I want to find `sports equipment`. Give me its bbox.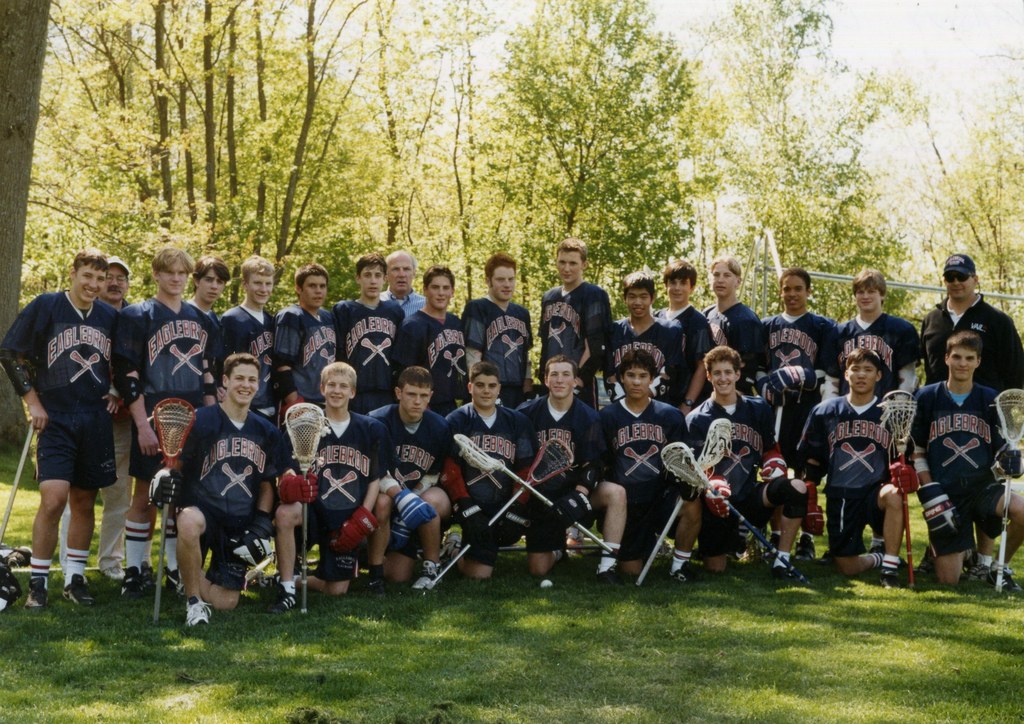
762, 450, 793, 483.
